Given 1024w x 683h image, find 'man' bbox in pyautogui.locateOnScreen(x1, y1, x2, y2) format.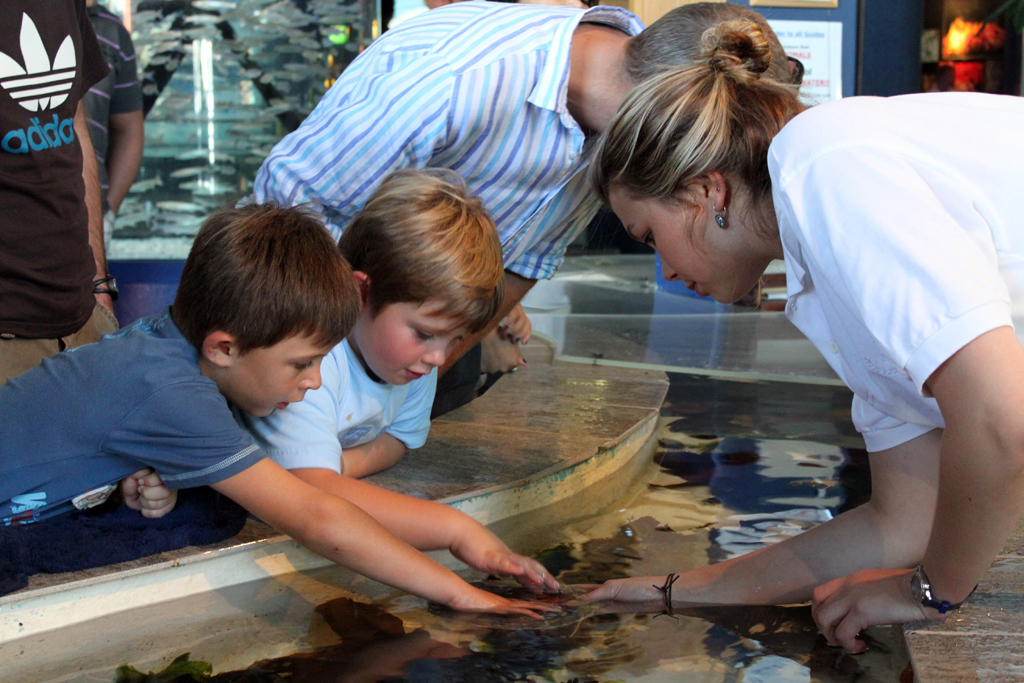
pyautogui.locateOnScreen(0, 0, 156, 389).
